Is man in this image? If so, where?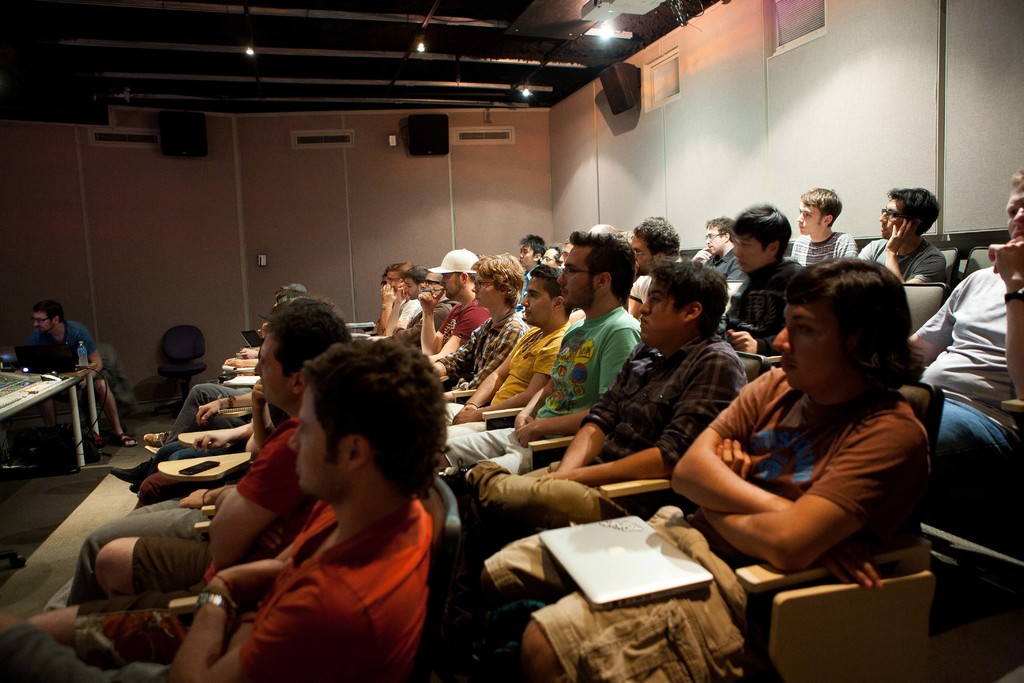
Yes, at [687, 217, 745, 304].
